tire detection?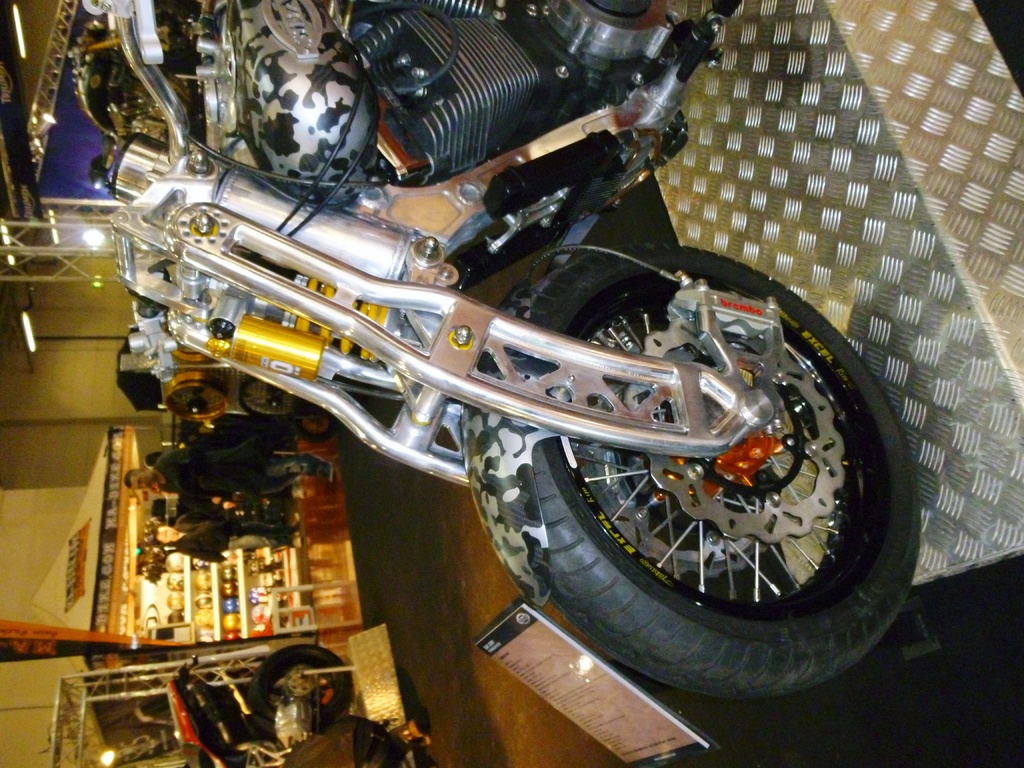
<bbox>290, 402, 337, 442</bbox>
